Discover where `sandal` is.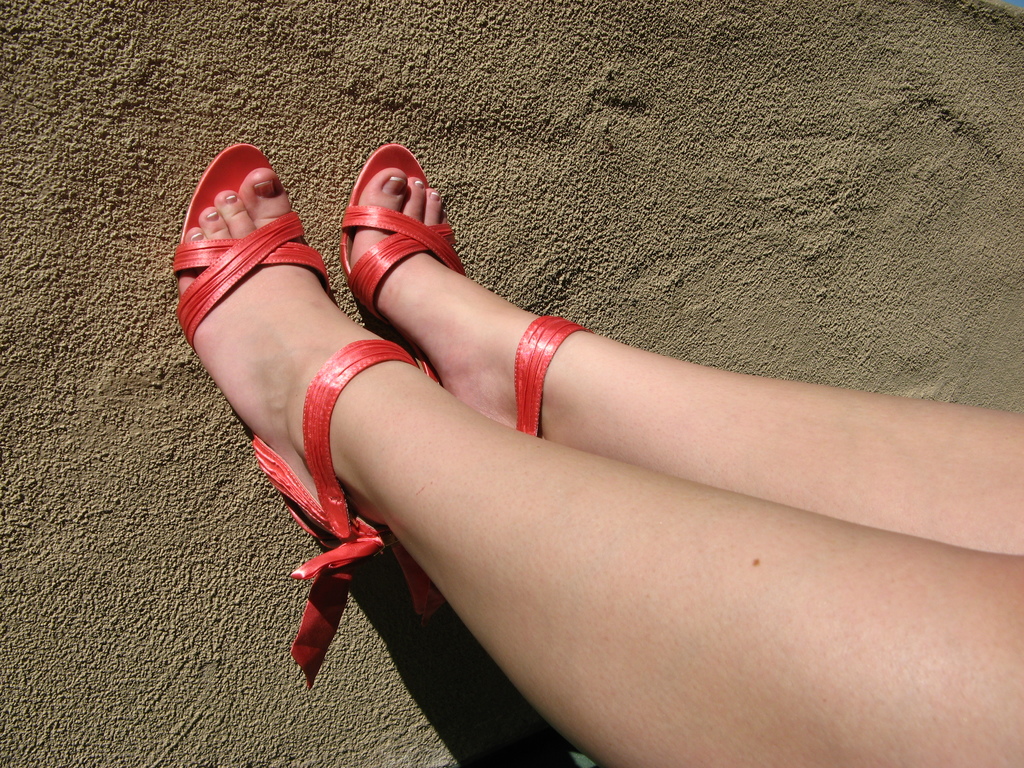
Discovered at x1=172, y1=138, x2=418, y2=685.
